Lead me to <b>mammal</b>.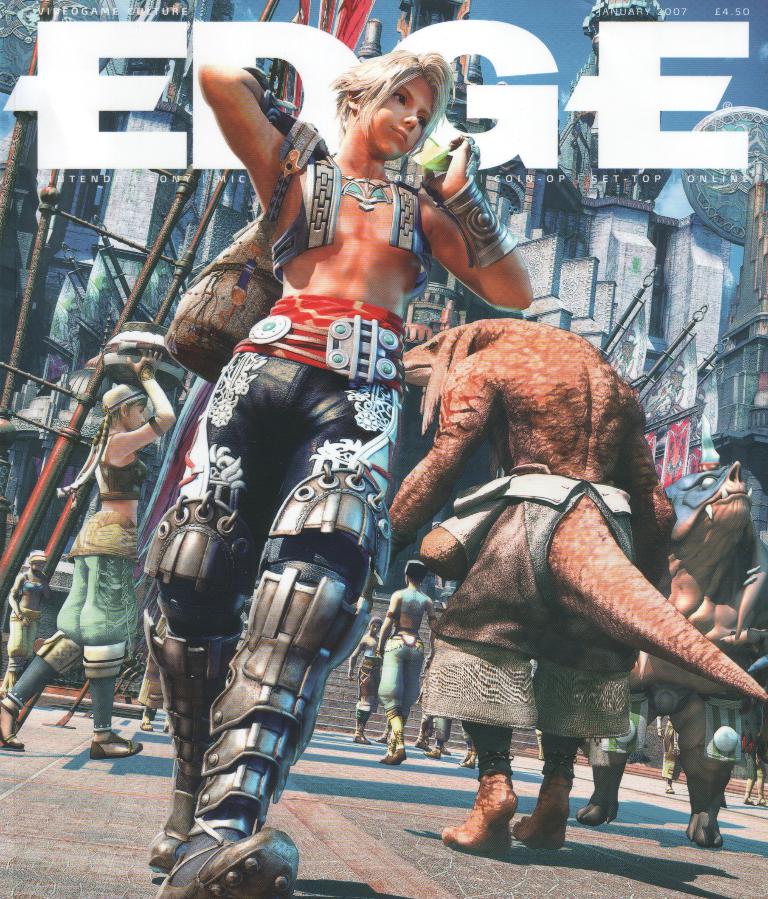
Lead to [743,727,766,810].
